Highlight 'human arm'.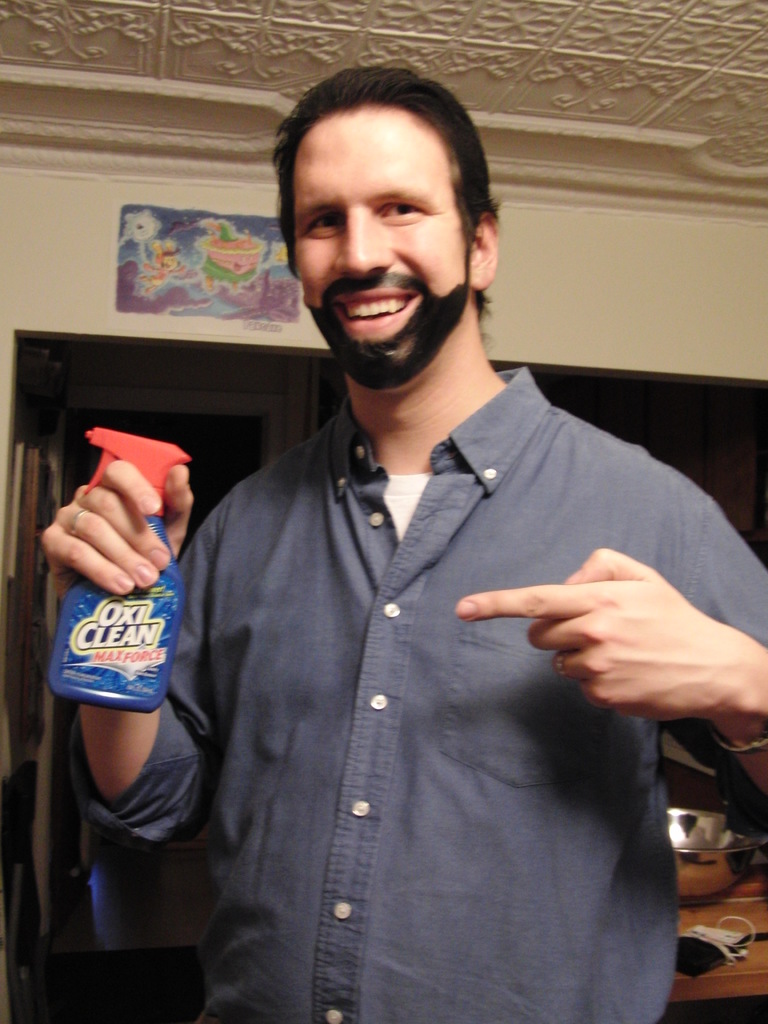
Highlighted region: select_region(35, 361, 234, 931).
